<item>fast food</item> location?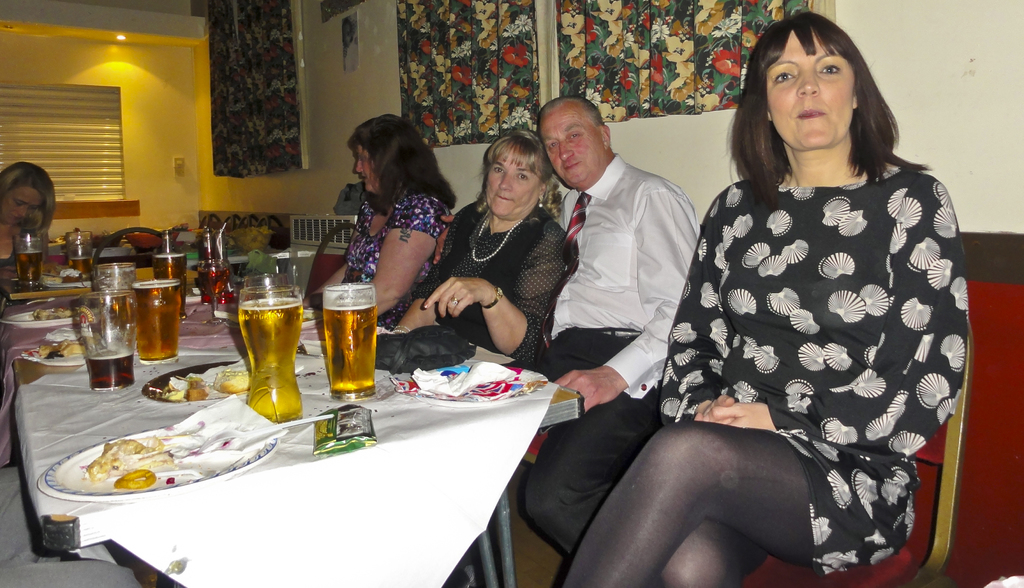
<box>31,302,79,319</box>
